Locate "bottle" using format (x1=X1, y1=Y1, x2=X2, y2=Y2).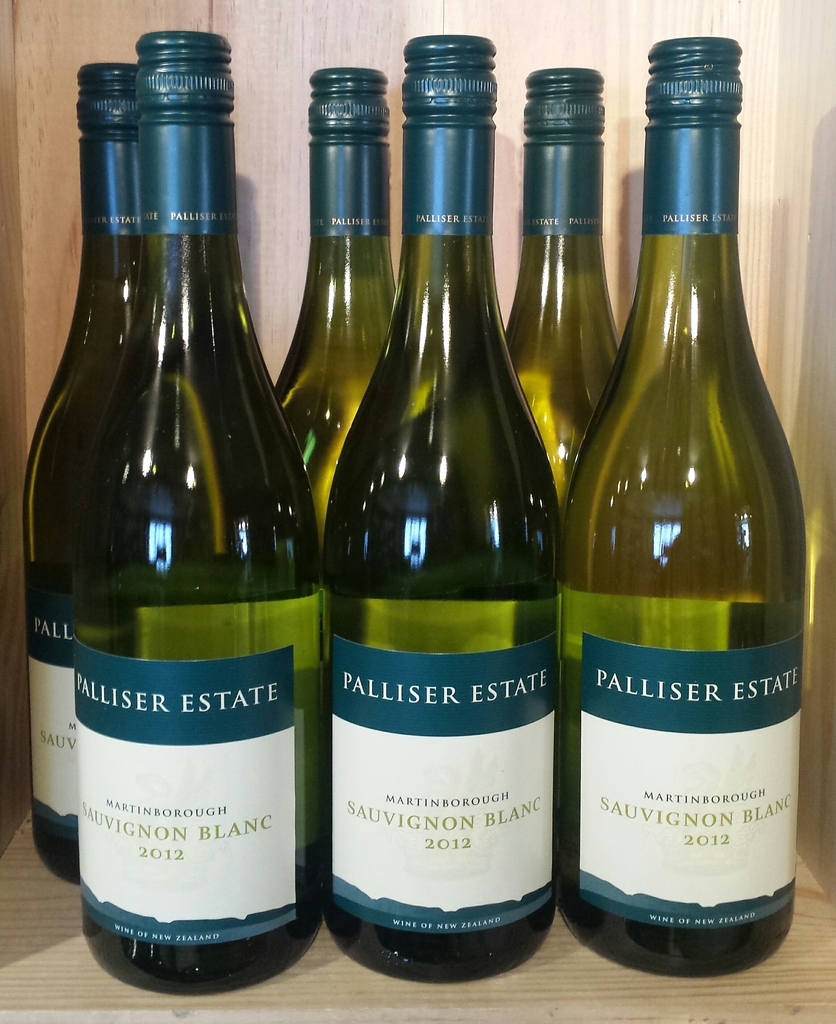
(x1=19, y1=59, x2=140, y2=879).
